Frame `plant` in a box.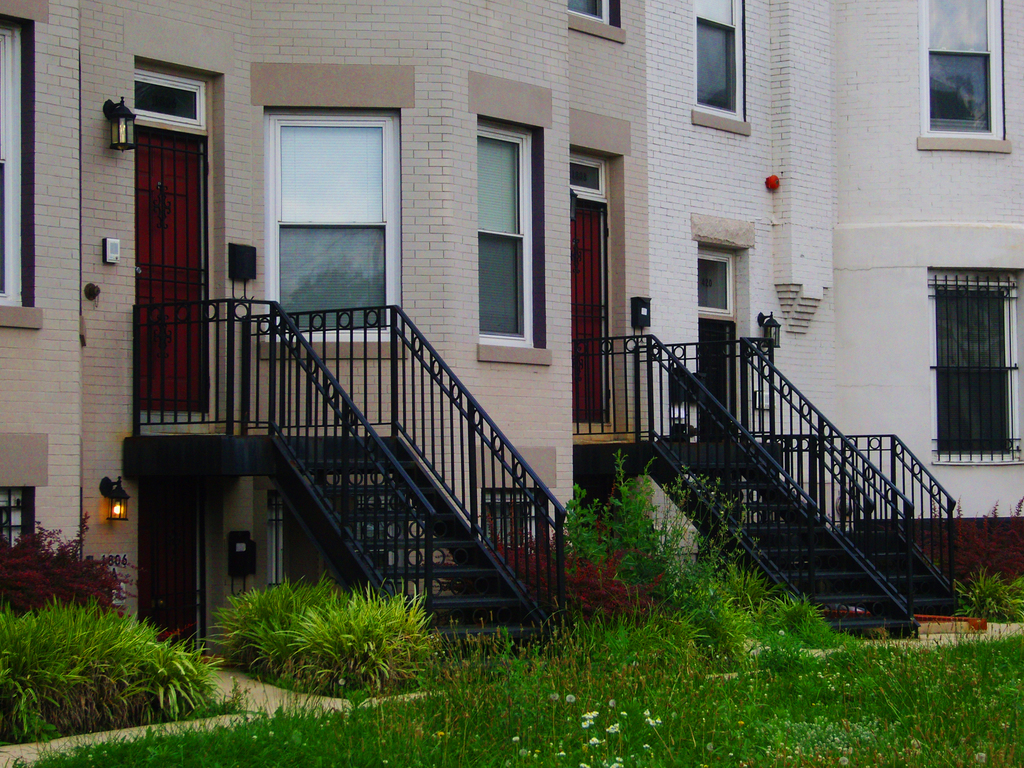
region(0, 505, 175, 634).
